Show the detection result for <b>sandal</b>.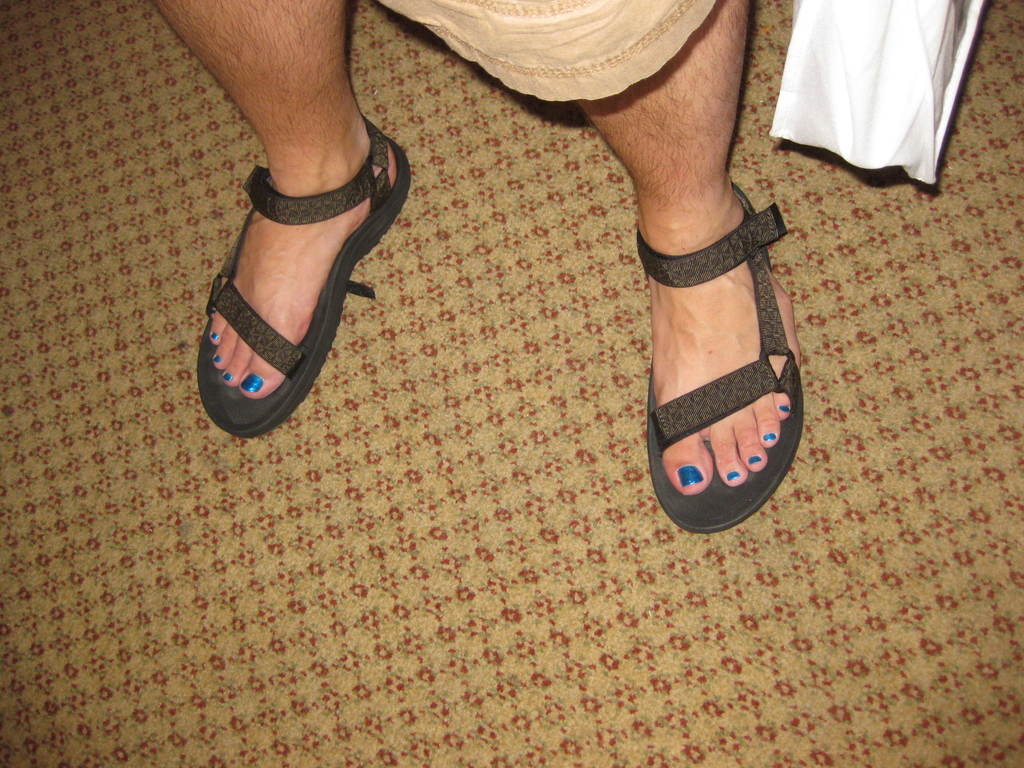
bbox=(192, 120, 409, 440).
